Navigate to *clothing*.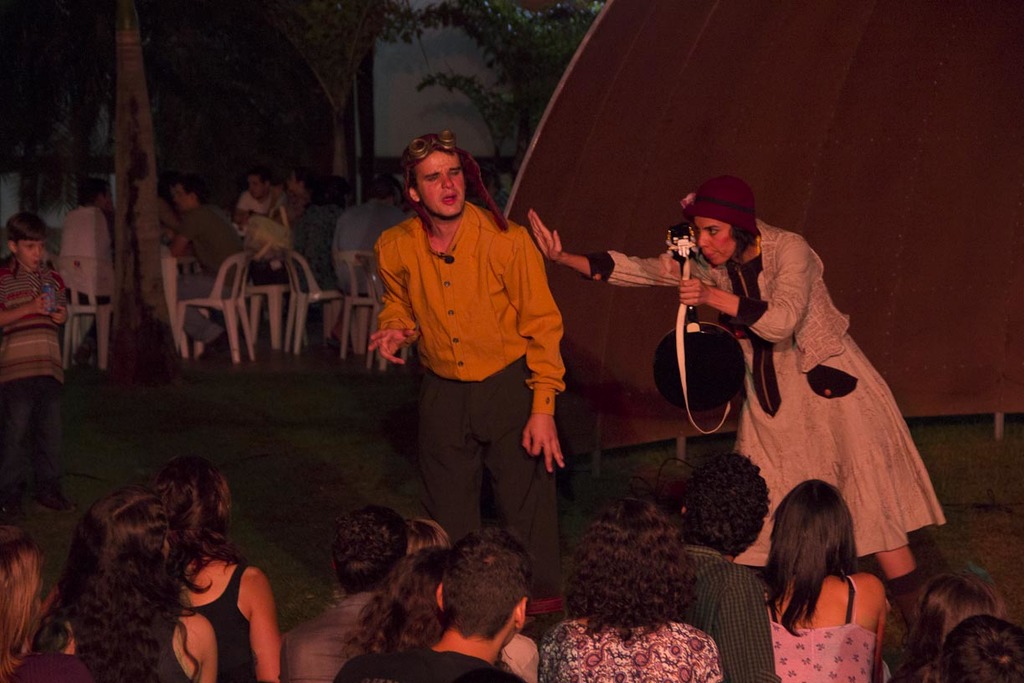
Navigation target: bbox(0, 258, 67, 509).
